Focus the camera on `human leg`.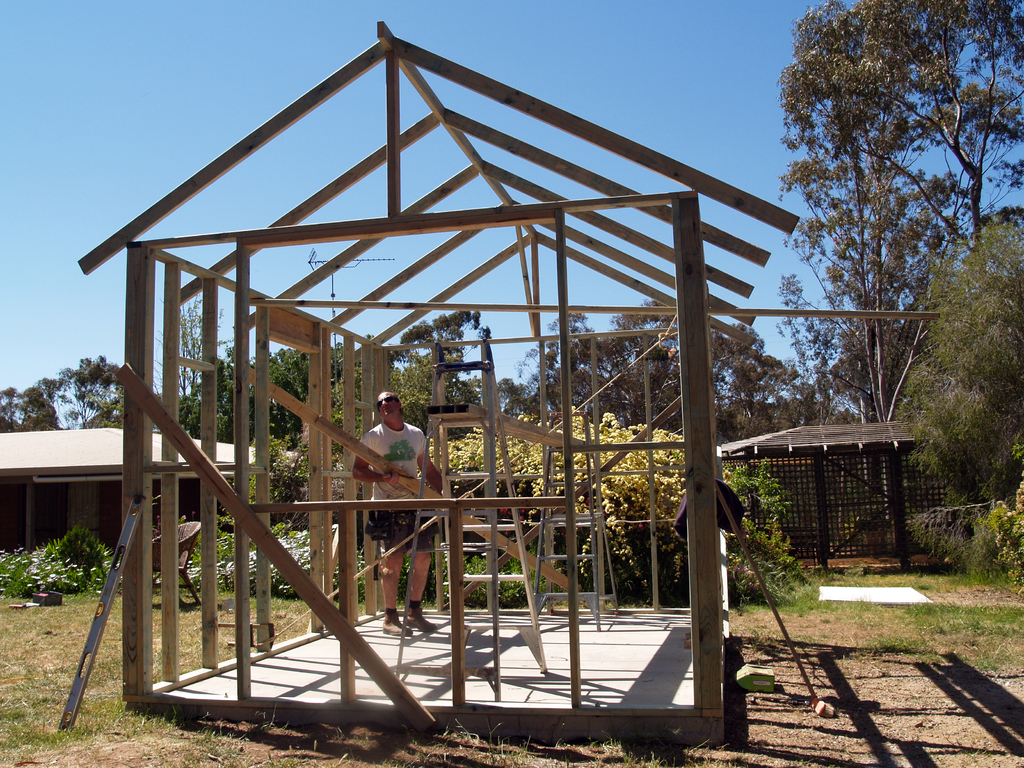
Focus region: box(401, 527, 440, 636).
